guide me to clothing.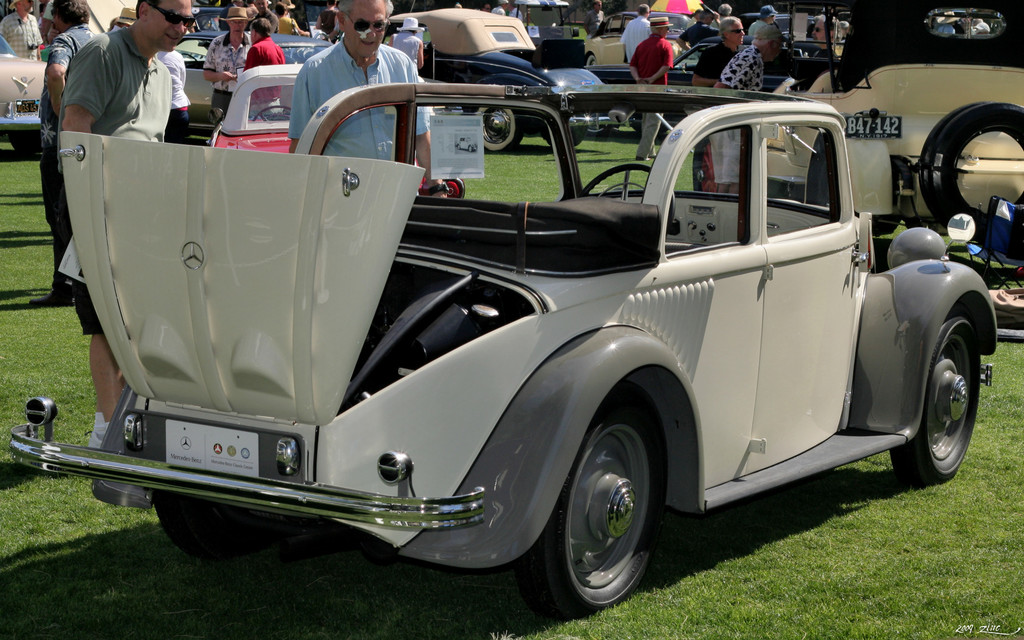
Guidance: [left=625, top=14, right=652, bottom=25].
